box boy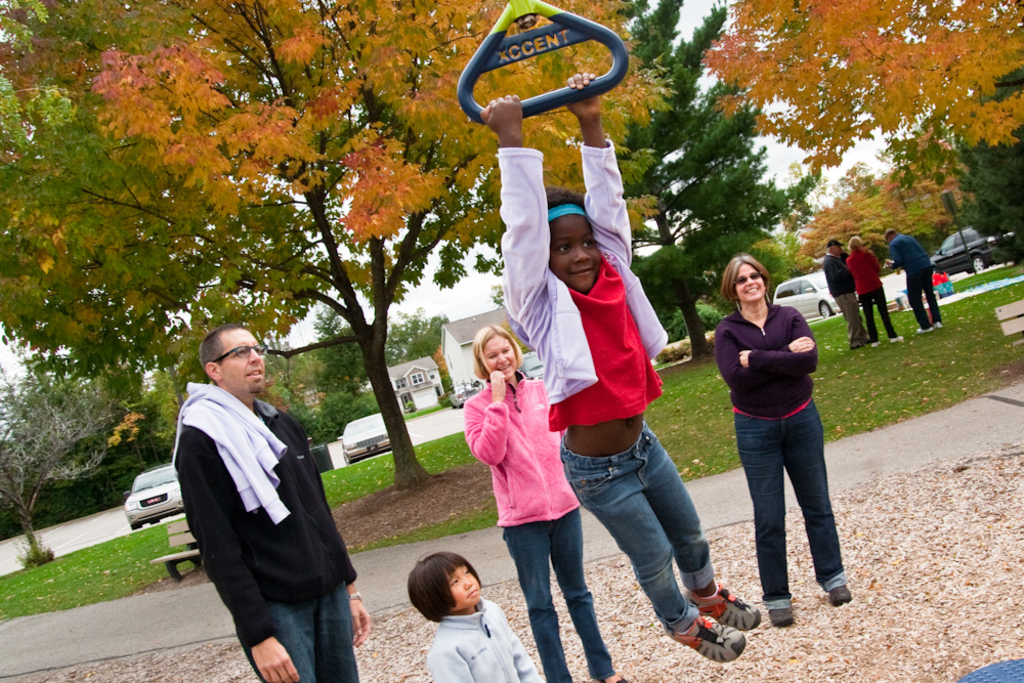
x1=381 y1=552 x2=526 y2=673
